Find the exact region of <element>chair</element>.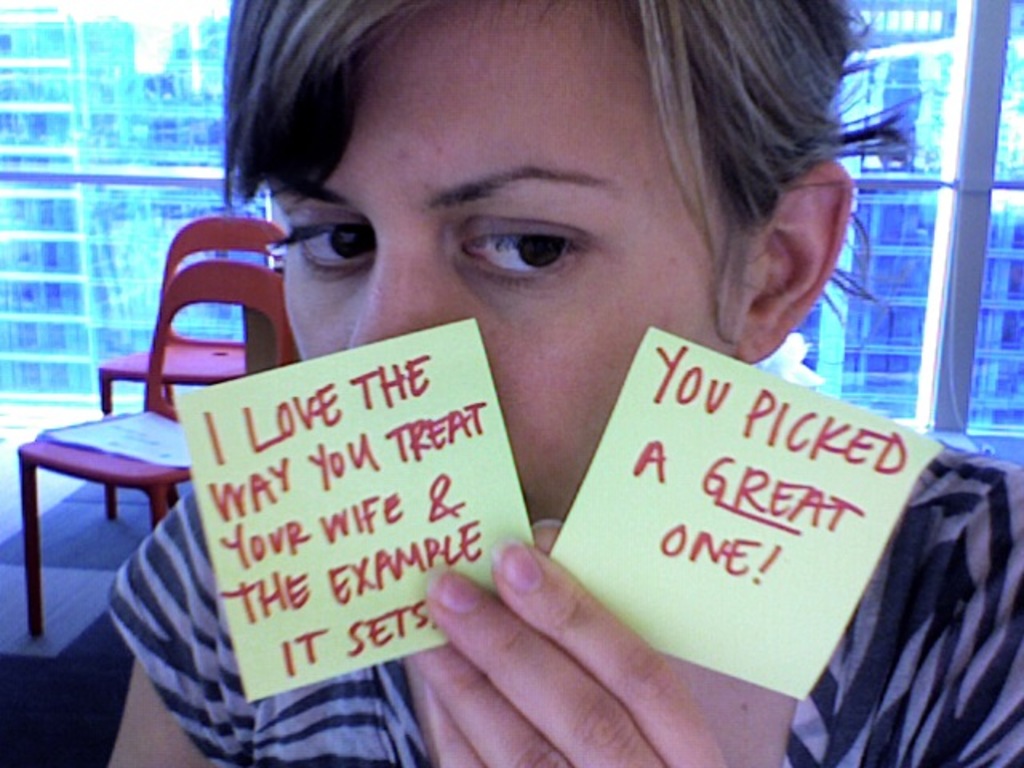
Exact region: [x1=10, y1=285, x2=221, y2=688].
